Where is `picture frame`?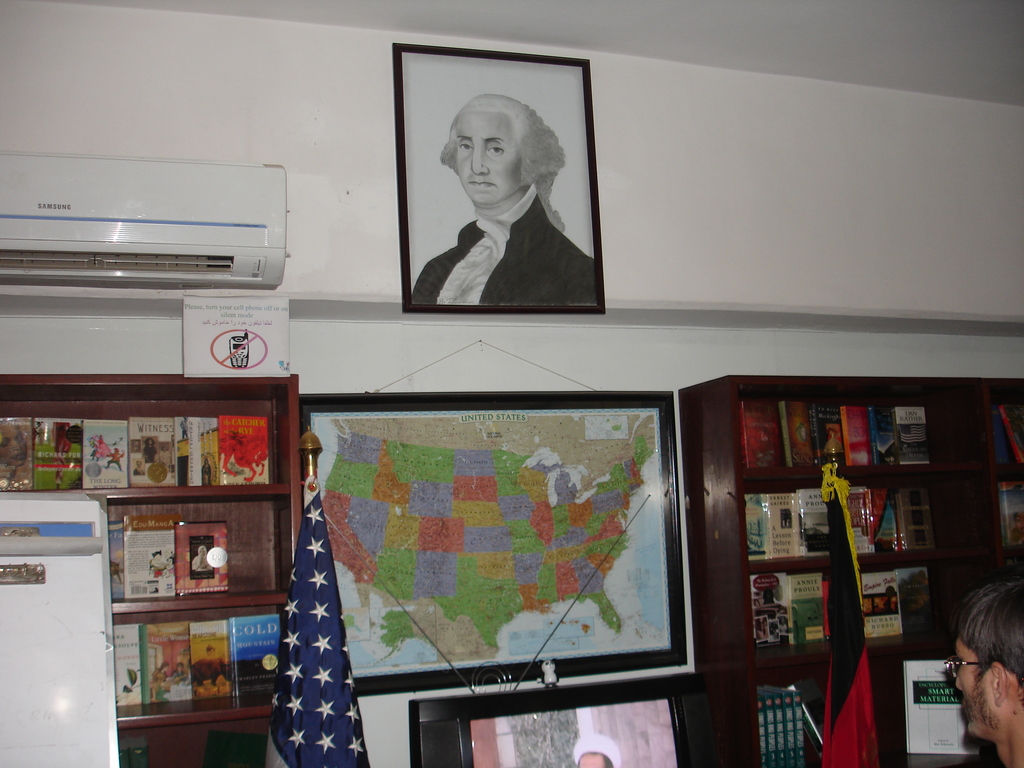
x1=394 y1=38 x2=601 y2=315.
